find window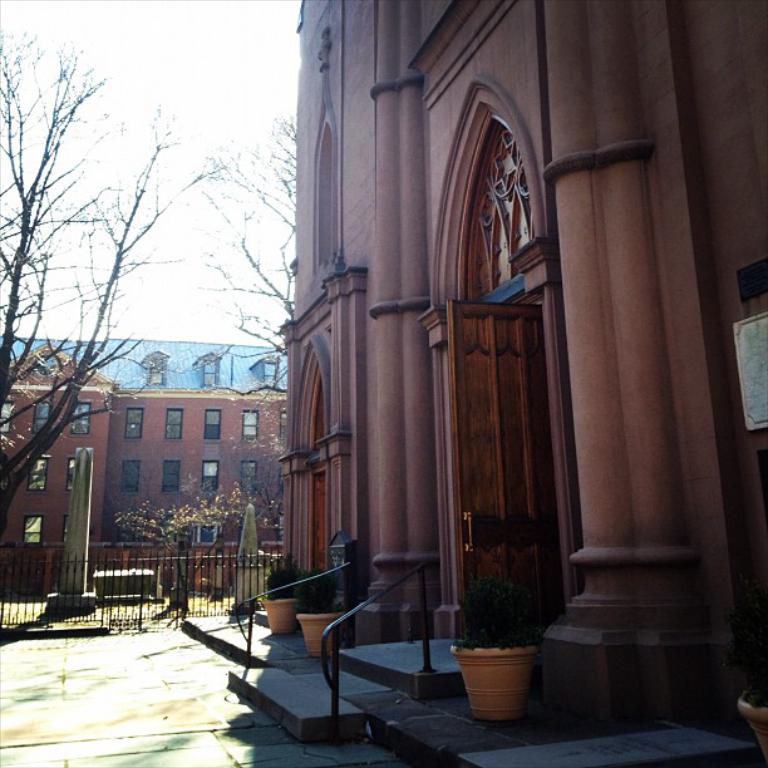
(left=30, top=461, right=50, bottom=494)
